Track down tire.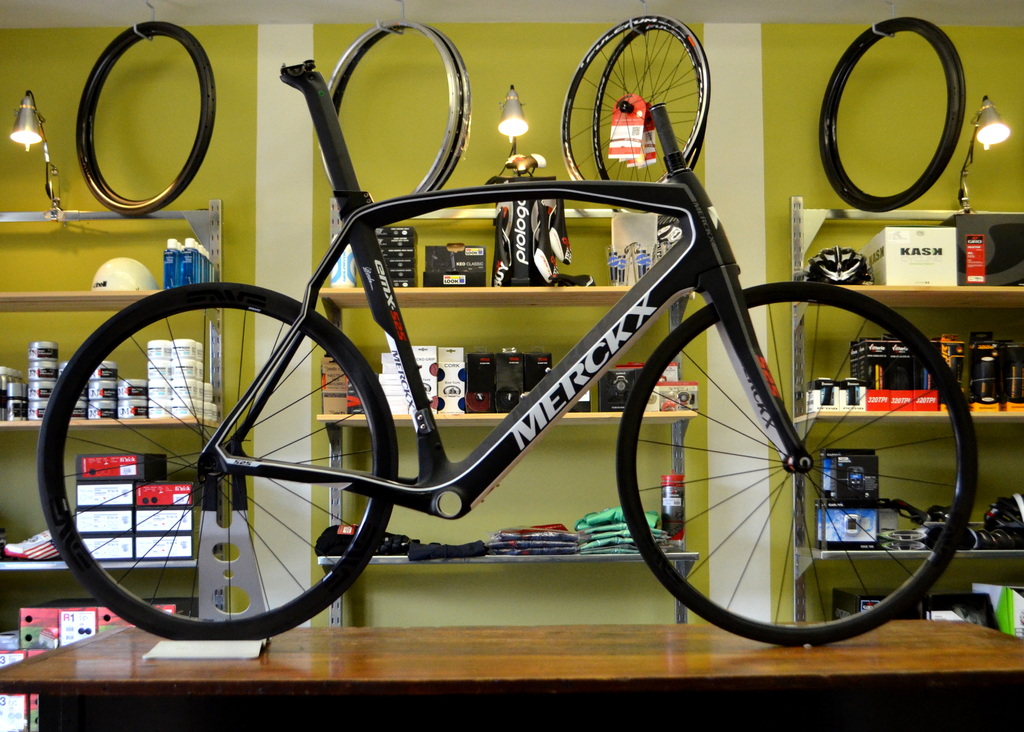
Tracked to {"left": 591, "top": 22, "right": 706, "bottom": 214}.
